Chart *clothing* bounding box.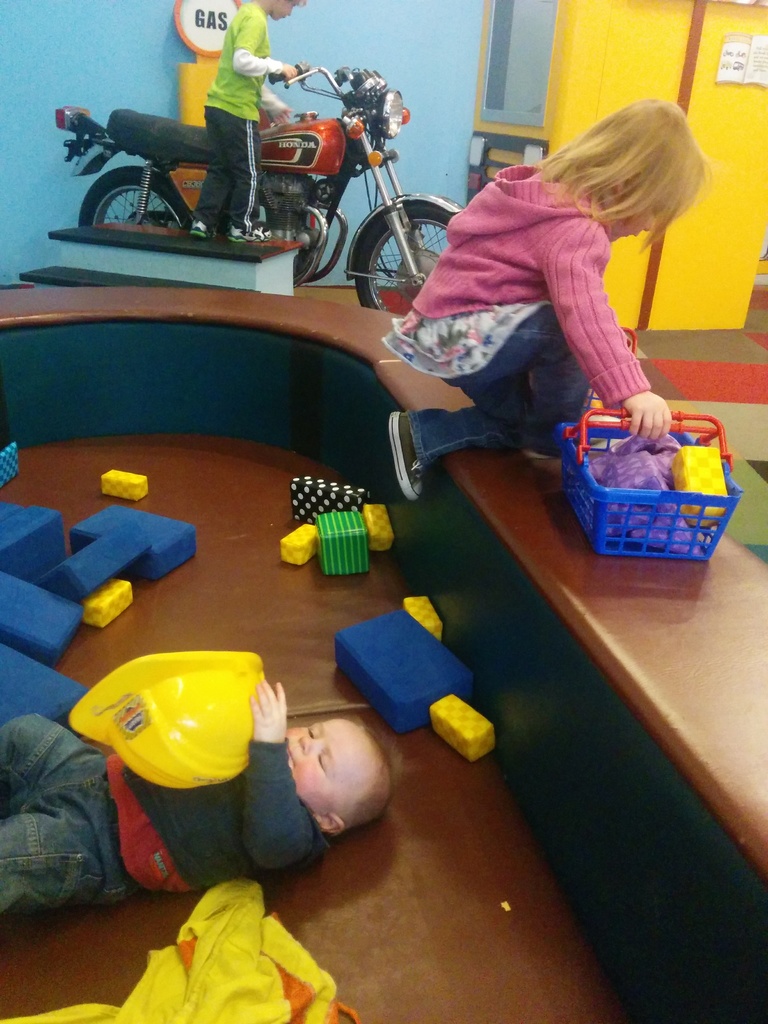
Charted: [385,164,648,465].
